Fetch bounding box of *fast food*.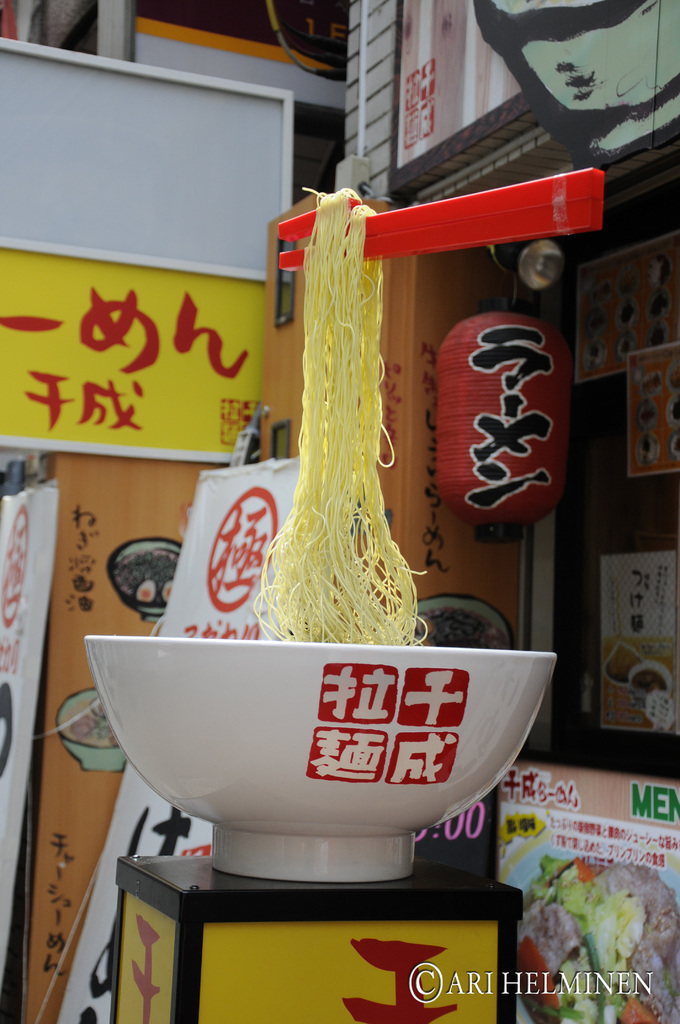
Bbox: detection(516, 857, 679, 1023).
